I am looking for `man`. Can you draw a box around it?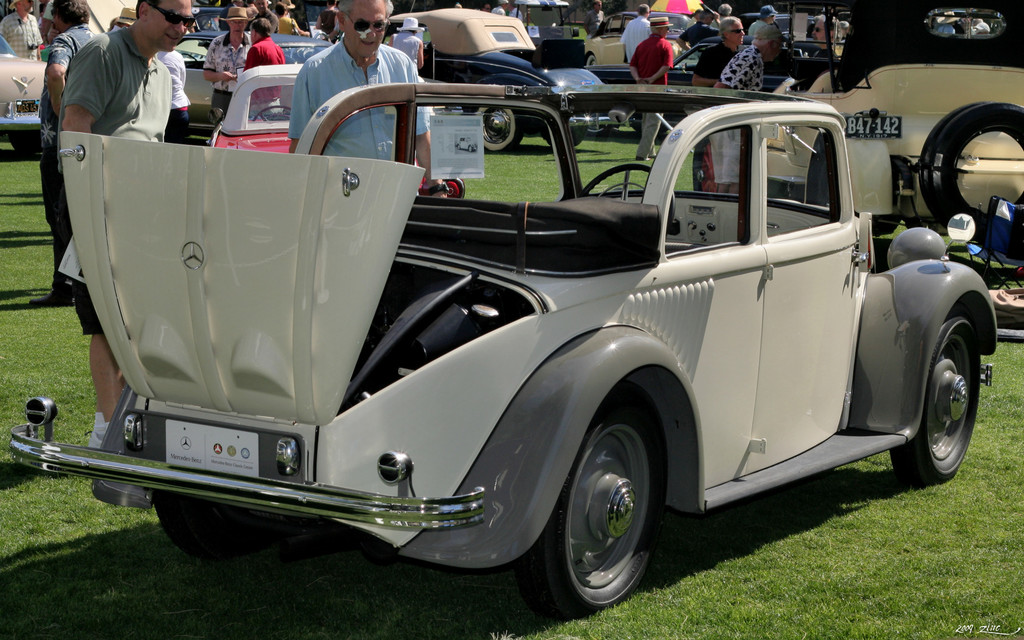
Sure, the bounding box is BBox(621, 22, 675, 145).
